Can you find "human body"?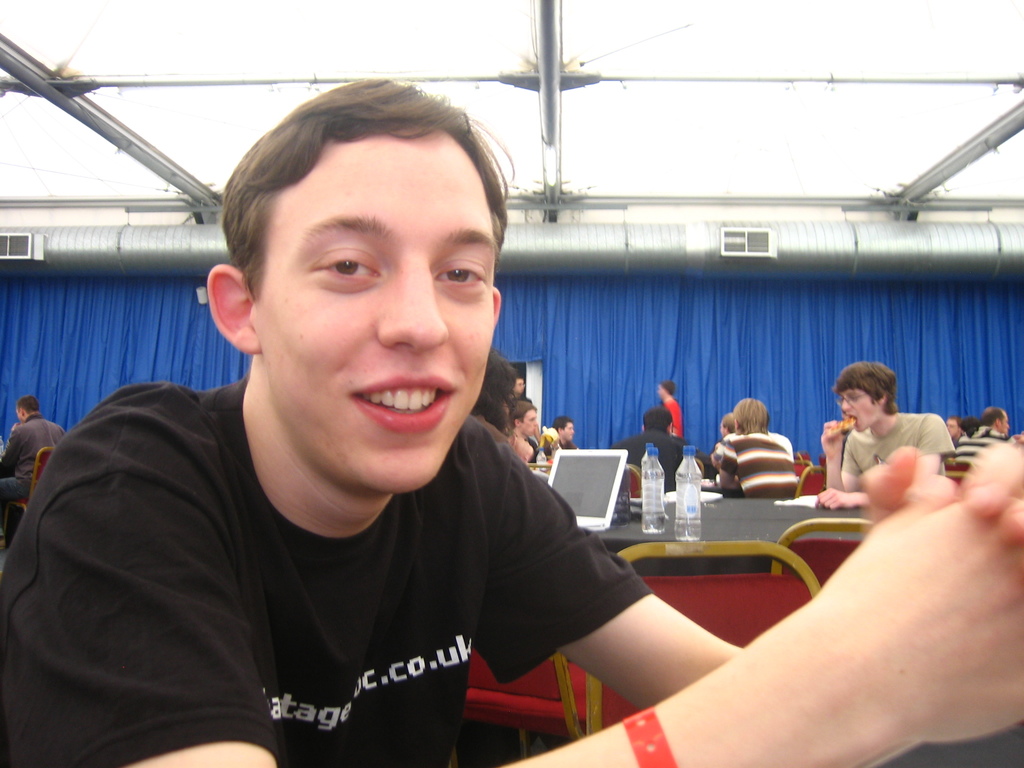
Yes, bounding box: detection(514, 368, 530, 401).
